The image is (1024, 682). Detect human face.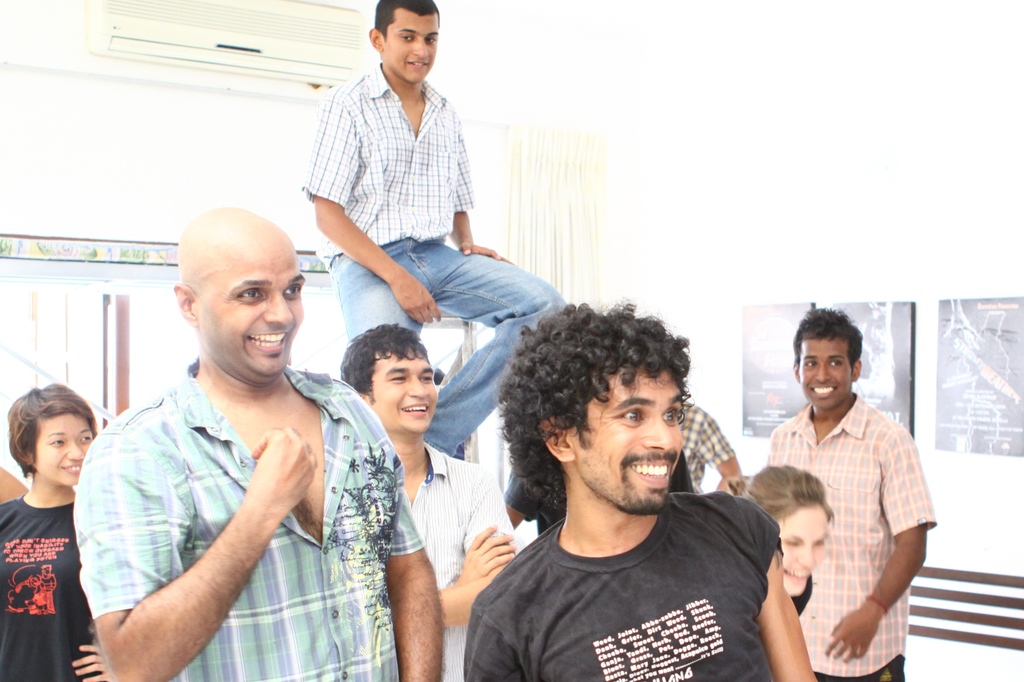
Detection: (796,334,852,406).
